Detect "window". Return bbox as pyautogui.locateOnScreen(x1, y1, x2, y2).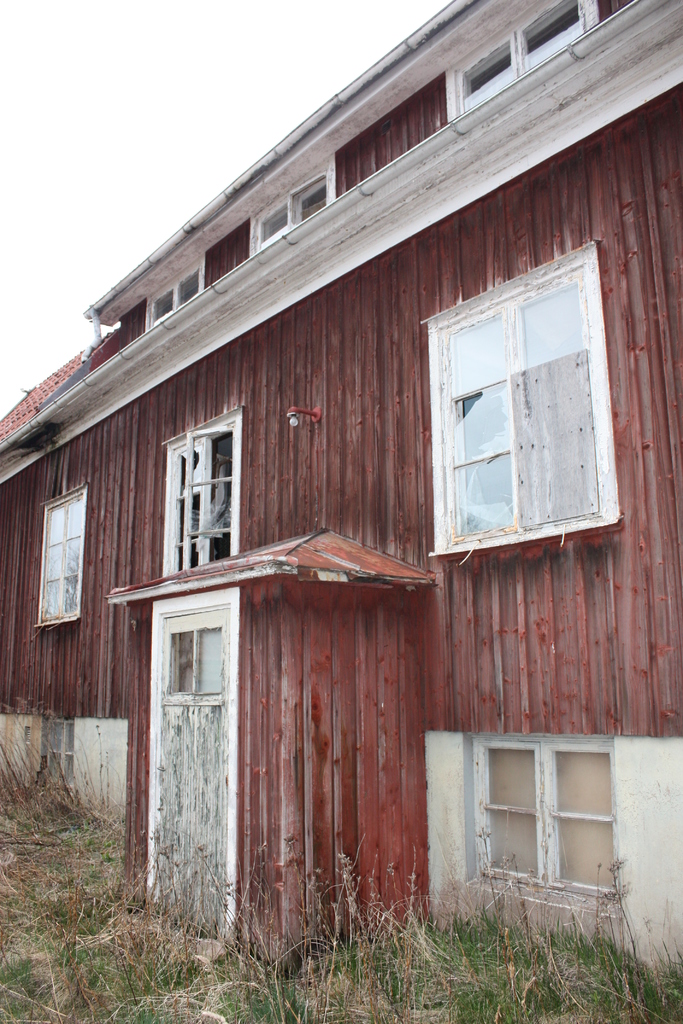
pyautogui.locateOnScreen(432, 0, 604, 129).
